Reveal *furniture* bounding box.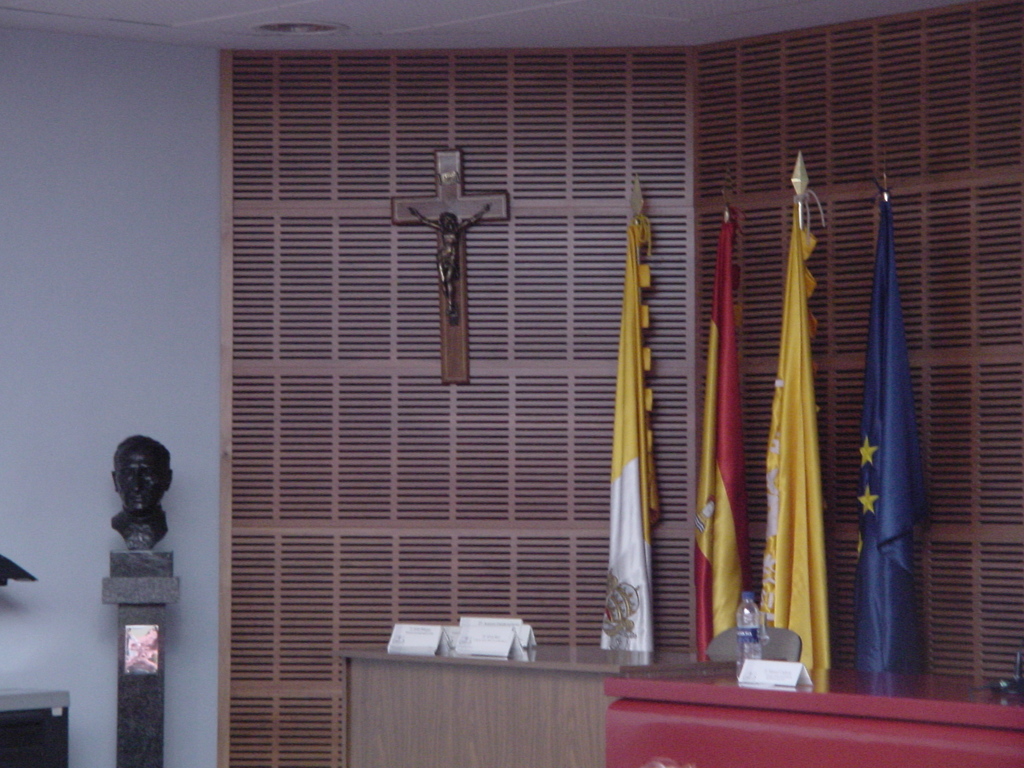
Revealed: <region>705, 627, 804, 666</region>.
